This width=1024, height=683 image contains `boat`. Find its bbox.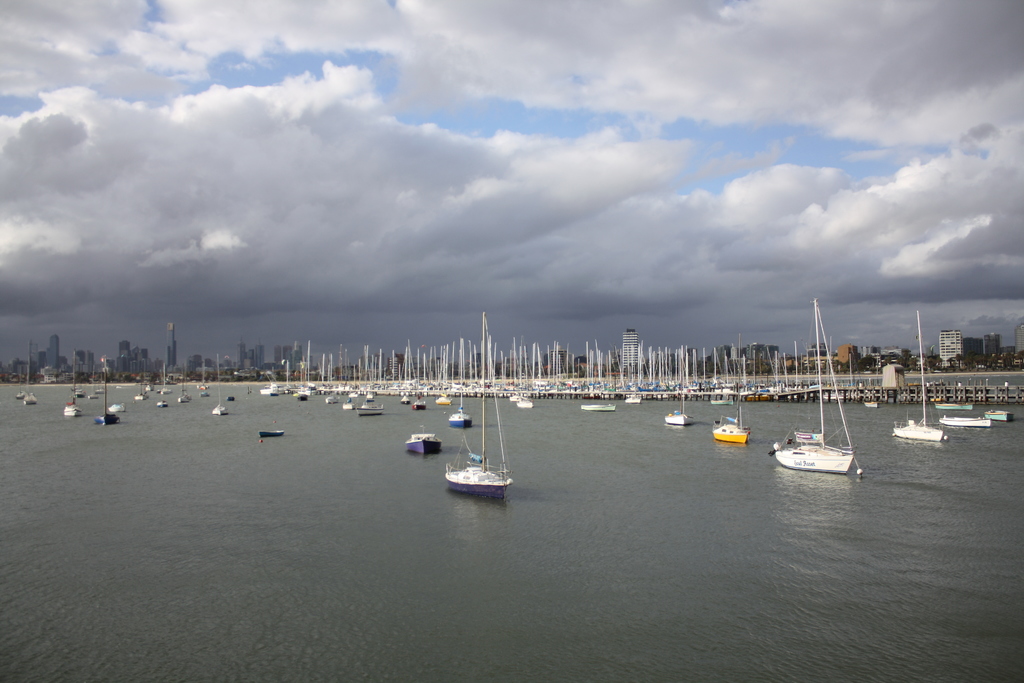
{"left": 136, "top": 392, "right": 150, "bottom": 402}.
